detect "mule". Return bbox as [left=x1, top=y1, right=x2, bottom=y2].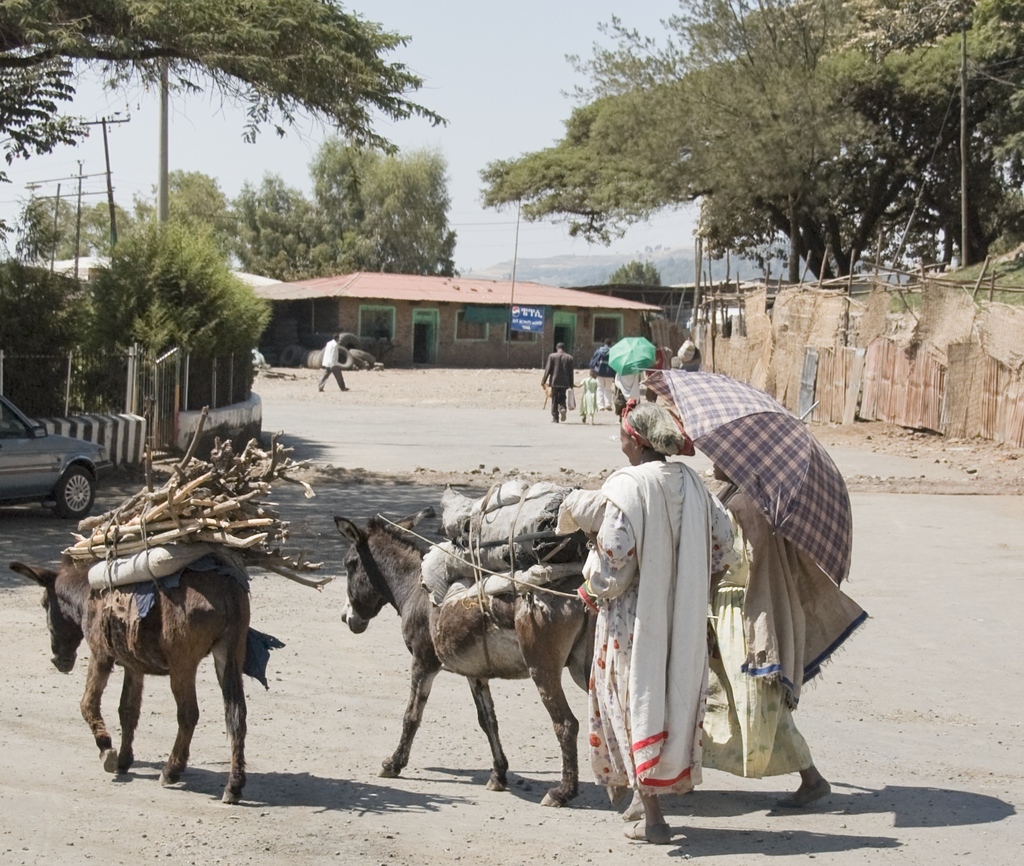
[left=6, top=552, right=252, bottom=808].
